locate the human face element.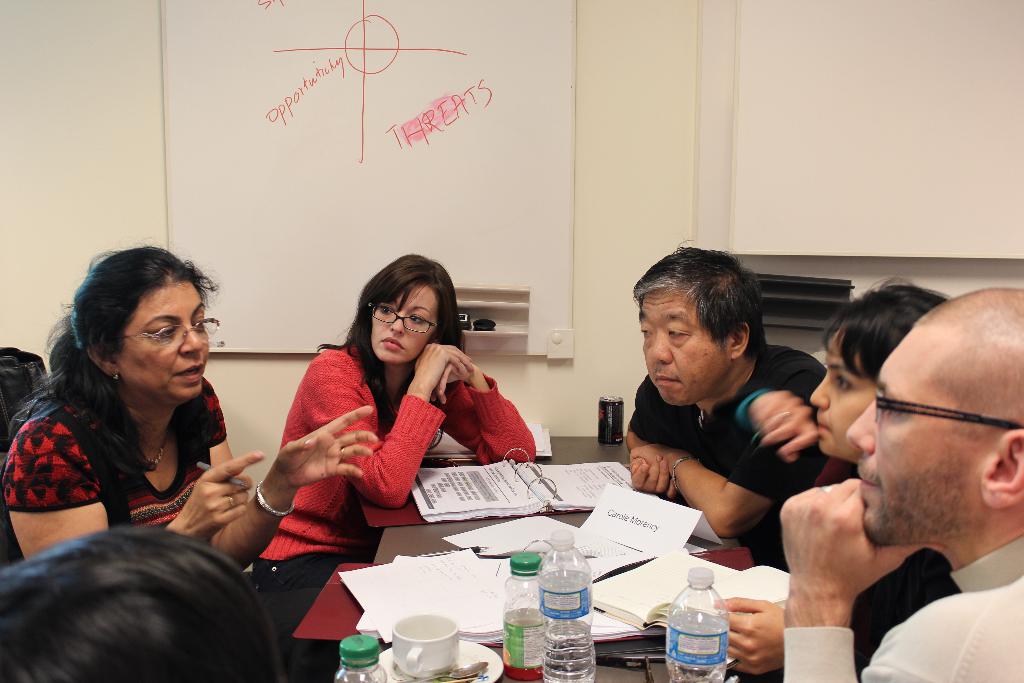
Element bbox: select_region(846, 344, 998, 545).
